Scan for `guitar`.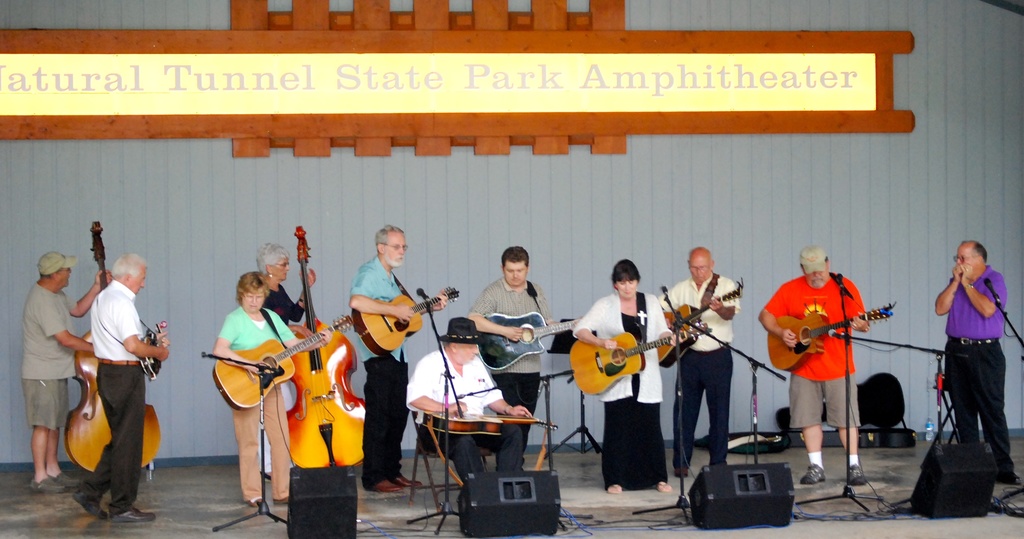
Scan result: 59/208/176/476.
